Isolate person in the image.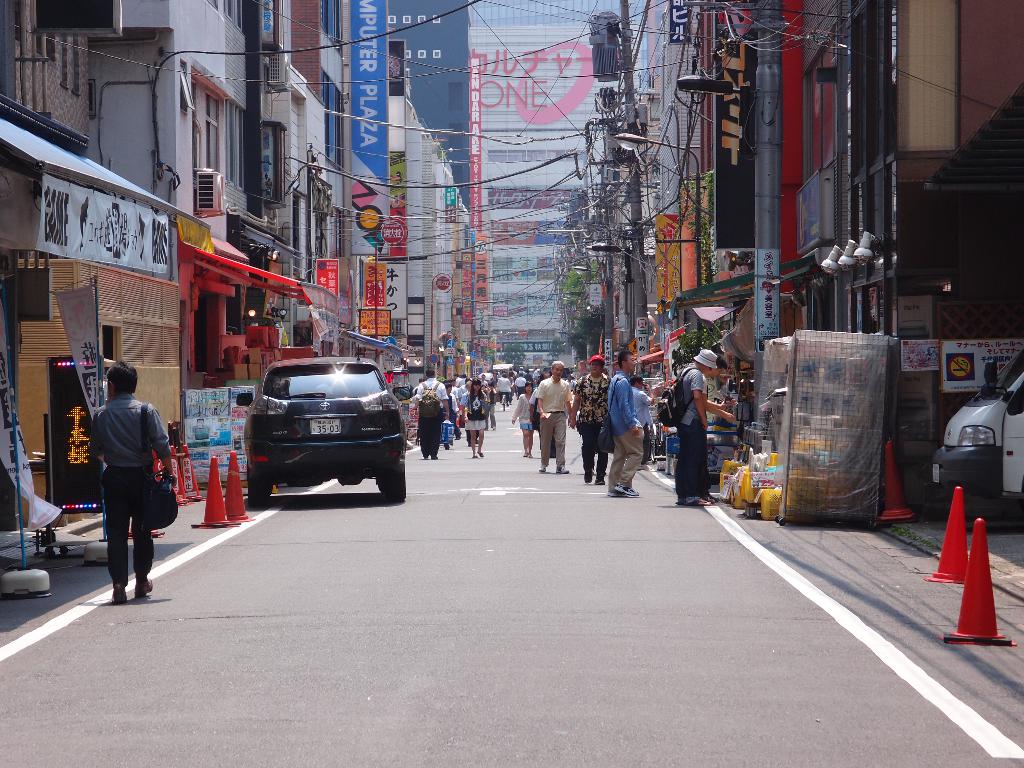
Isolated region: BBox(509, 378, 533, 457).
